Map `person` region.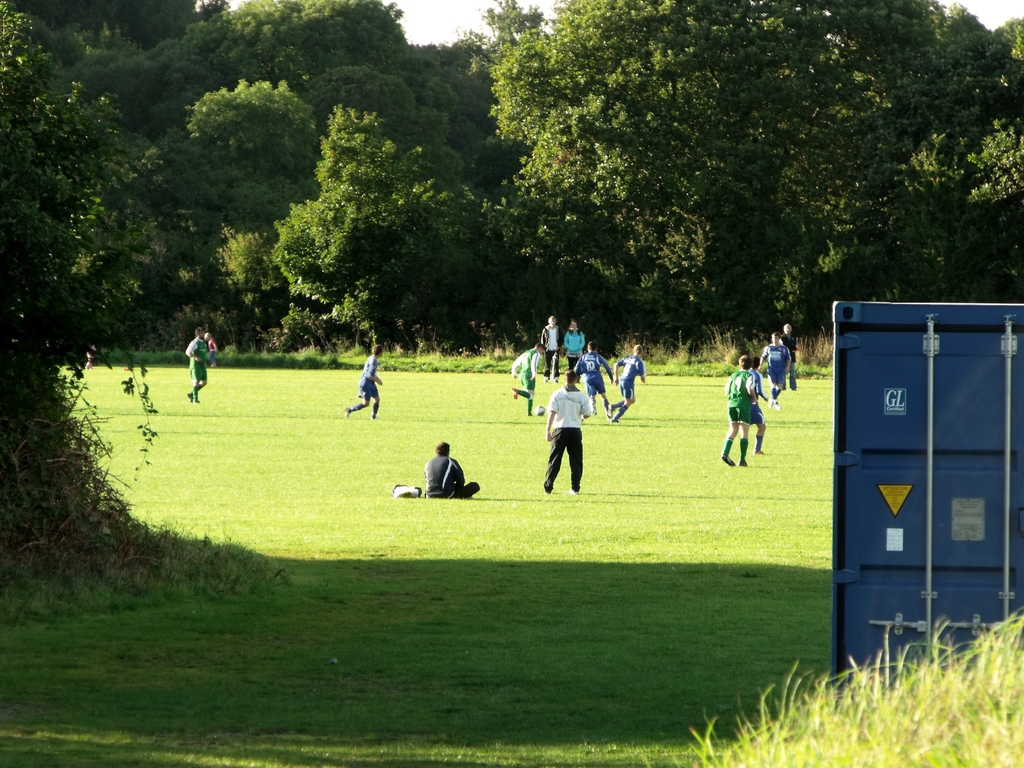
Mapped to region(751, 357, 764, 456).
